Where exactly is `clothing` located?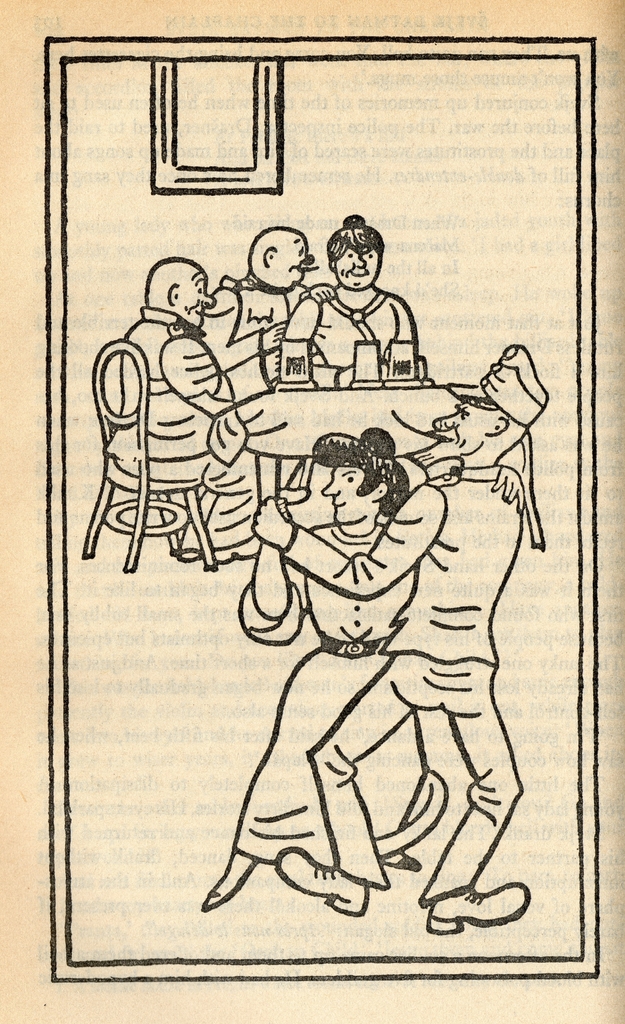
Its bounding box is 194,278,317,410.
